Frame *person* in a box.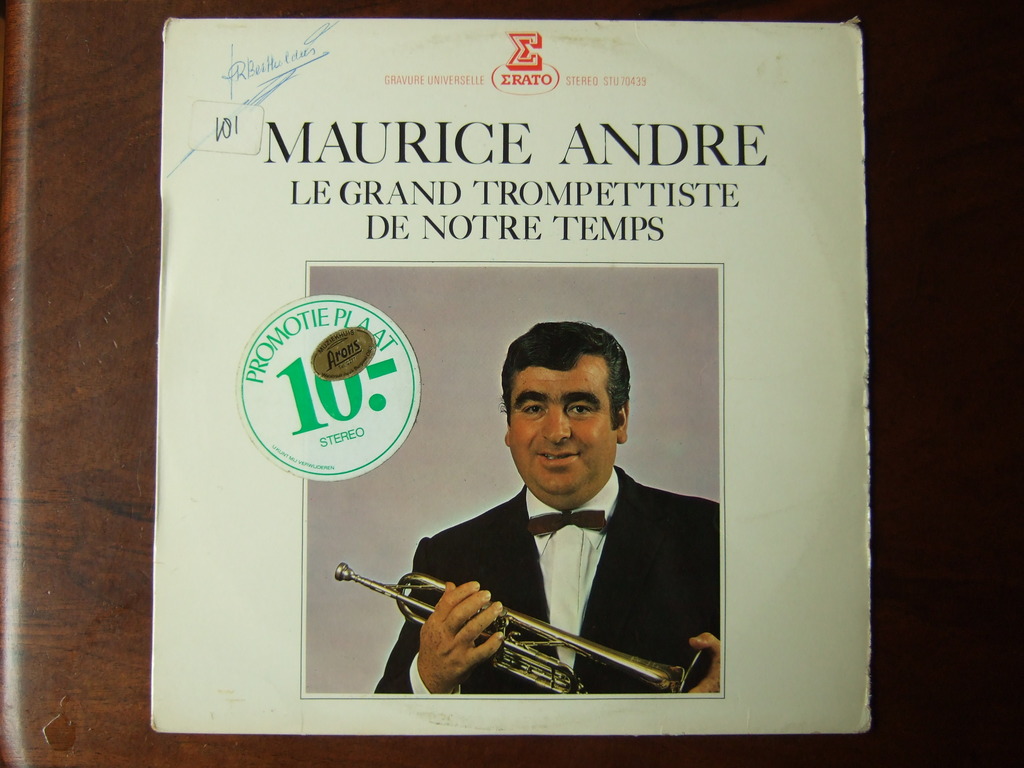
pyautogui.locateOnScreen(336, 322, 725, 700).
